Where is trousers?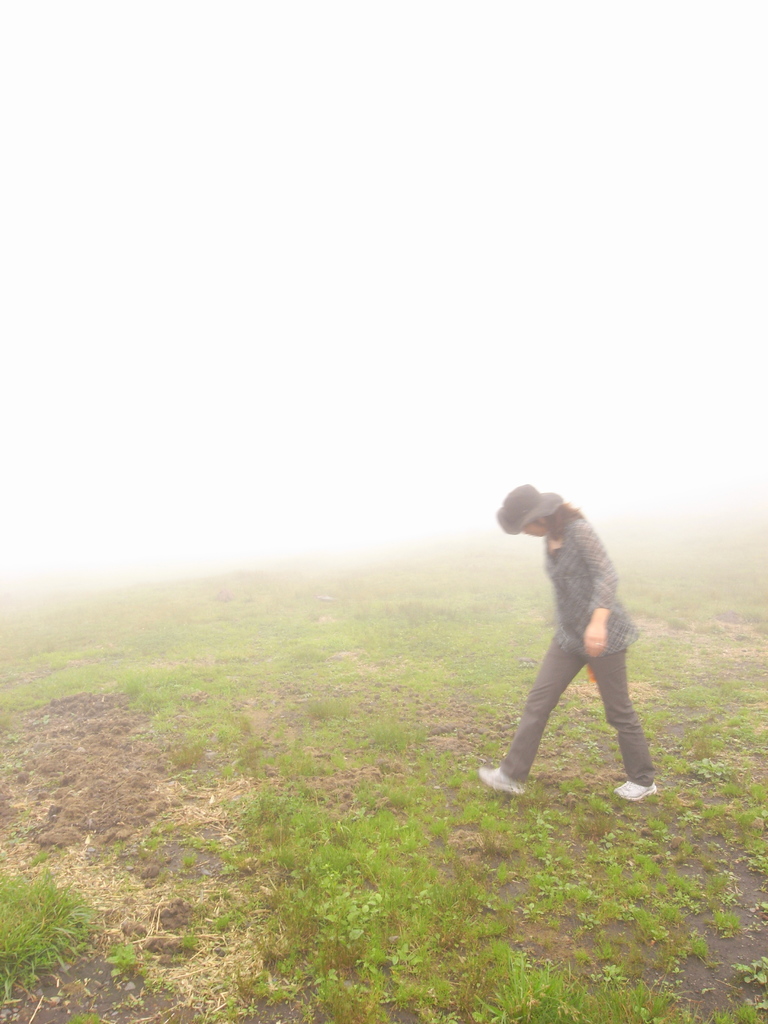
crop(503, 600, 646, 772).
